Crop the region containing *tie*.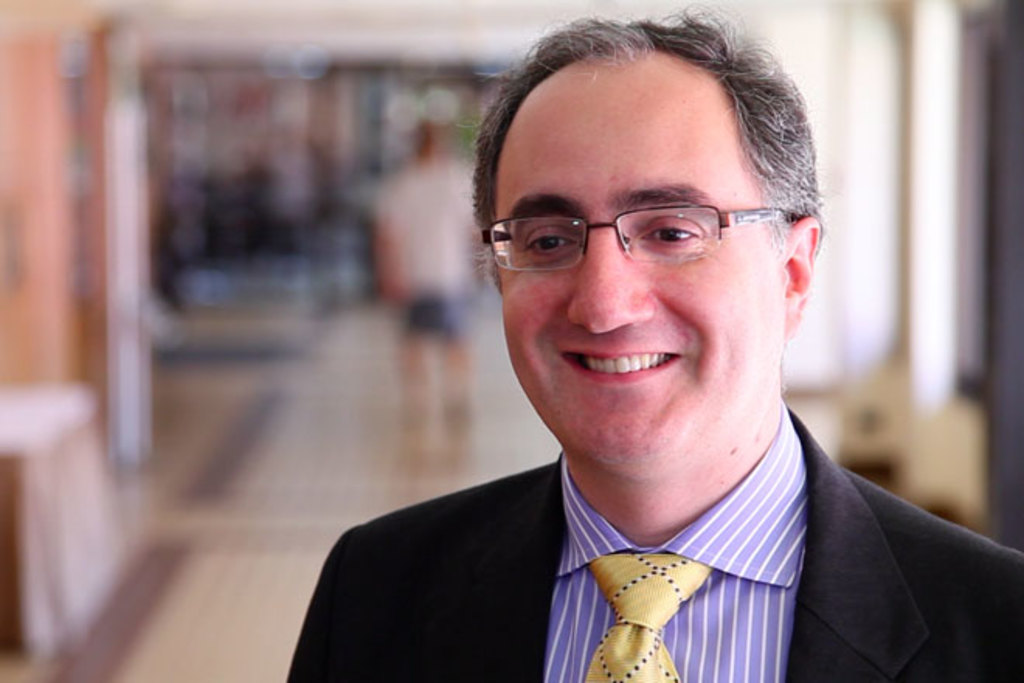
Crop region: crop(583, 550, 712, 681).
